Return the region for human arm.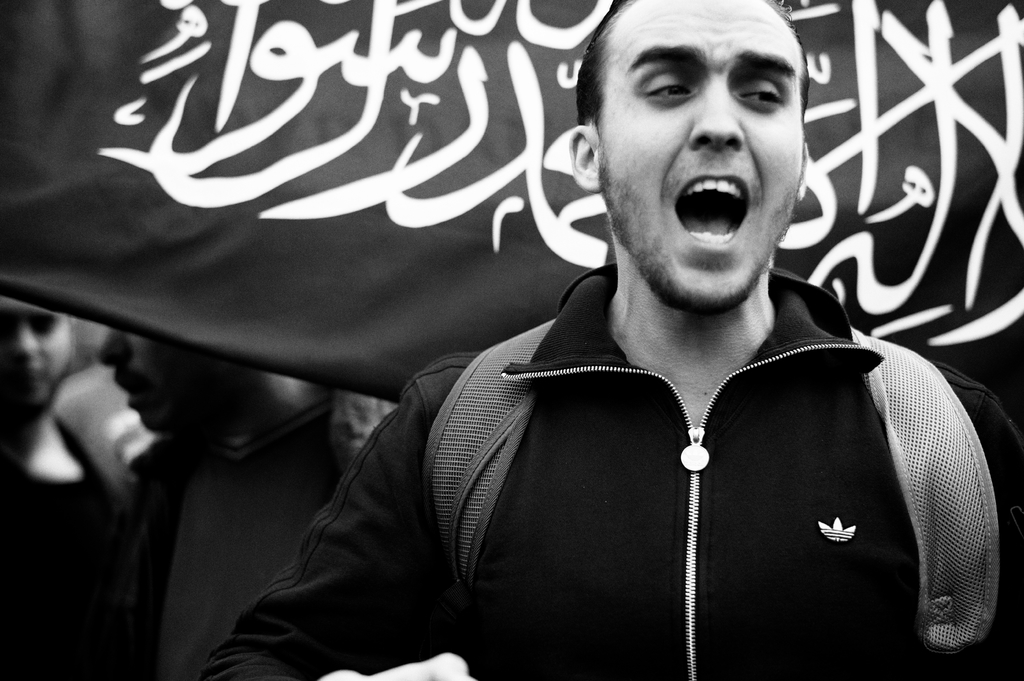
<box>943,368,1017,679</box>.
